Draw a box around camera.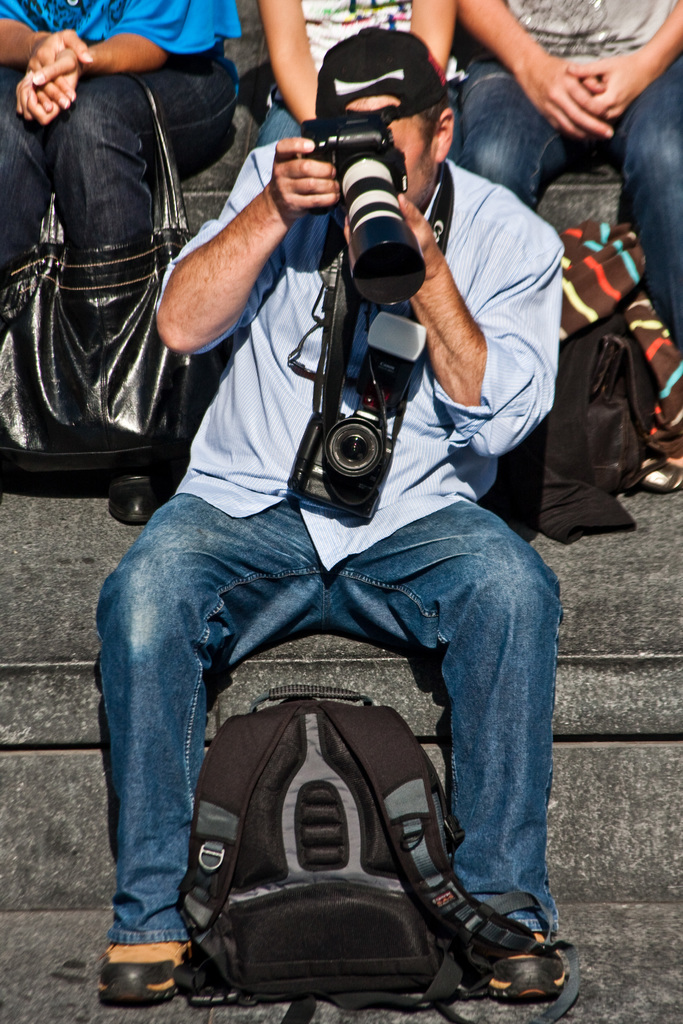
(302, 116, 428, 307).
